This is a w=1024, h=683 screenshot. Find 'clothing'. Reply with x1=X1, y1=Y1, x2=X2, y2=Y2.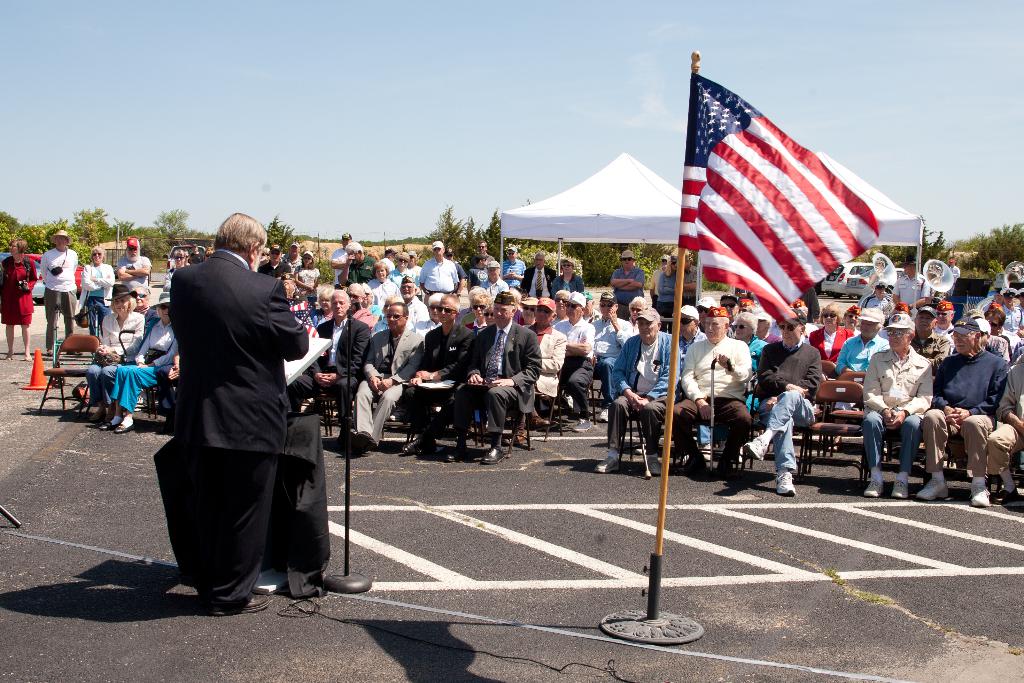
x1=150, y1=227, x2=323, y2=605.
